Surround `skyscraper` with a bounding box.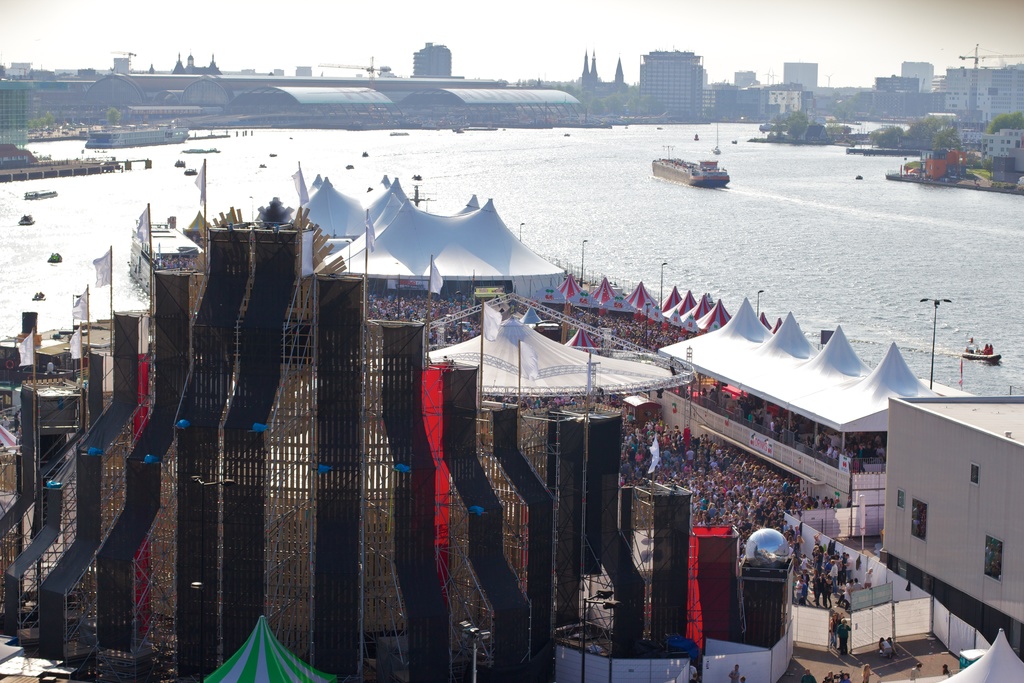
[941,60,1023,115].
